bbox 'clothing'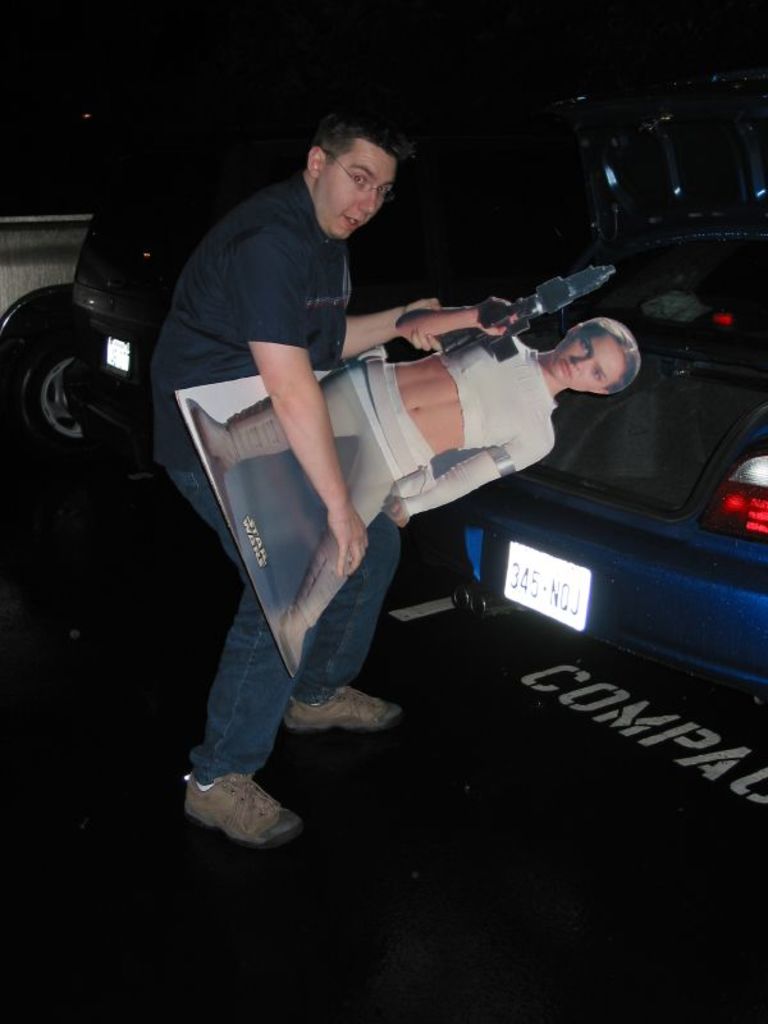
crop(408, 332, 562, 517)
